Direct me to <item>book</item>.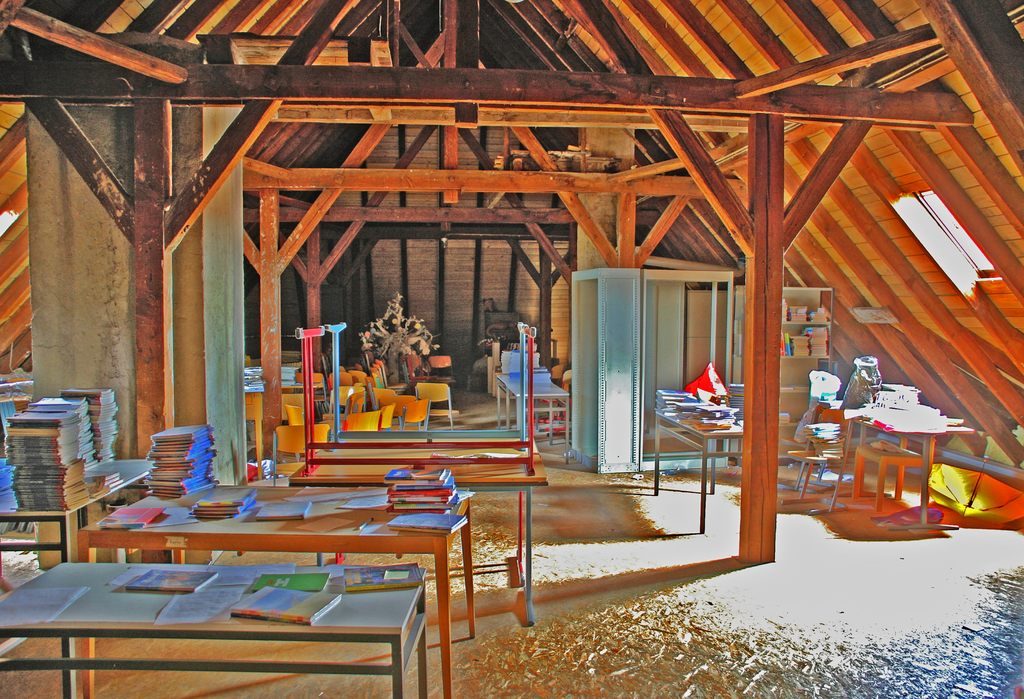
Direction: <bbox>228, 584, 340, 627</bbox>.
